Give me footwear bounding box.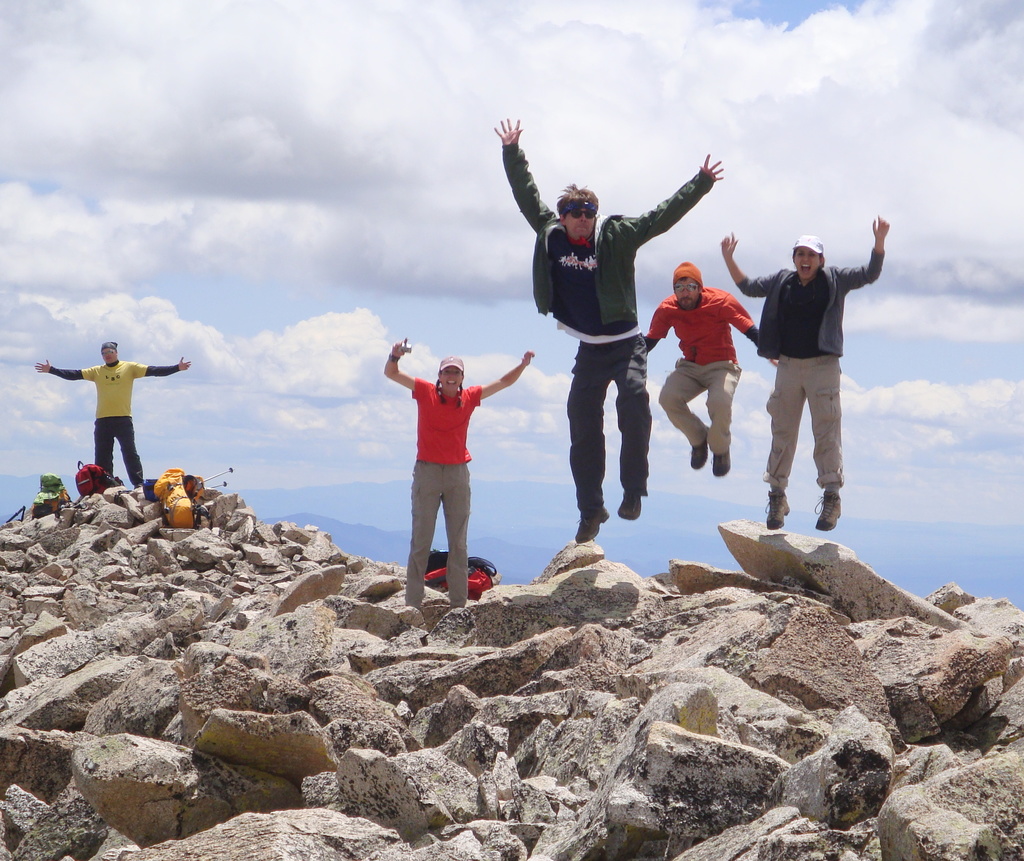
crop(763, 487, 779, 529).
